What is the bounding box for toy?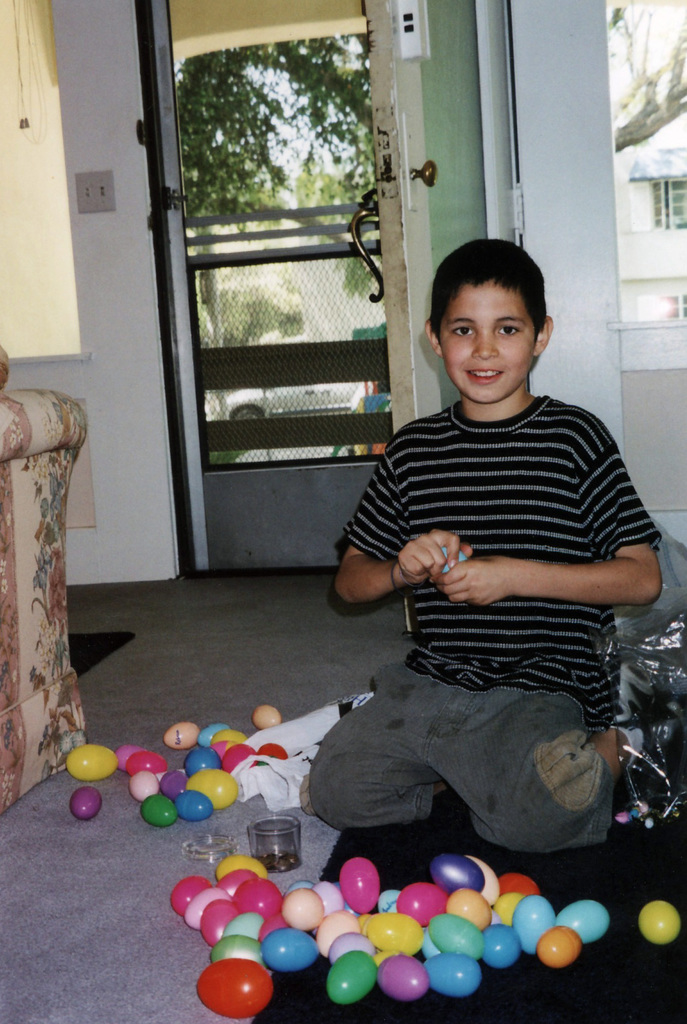
detection(482, 922, 526, 970).
